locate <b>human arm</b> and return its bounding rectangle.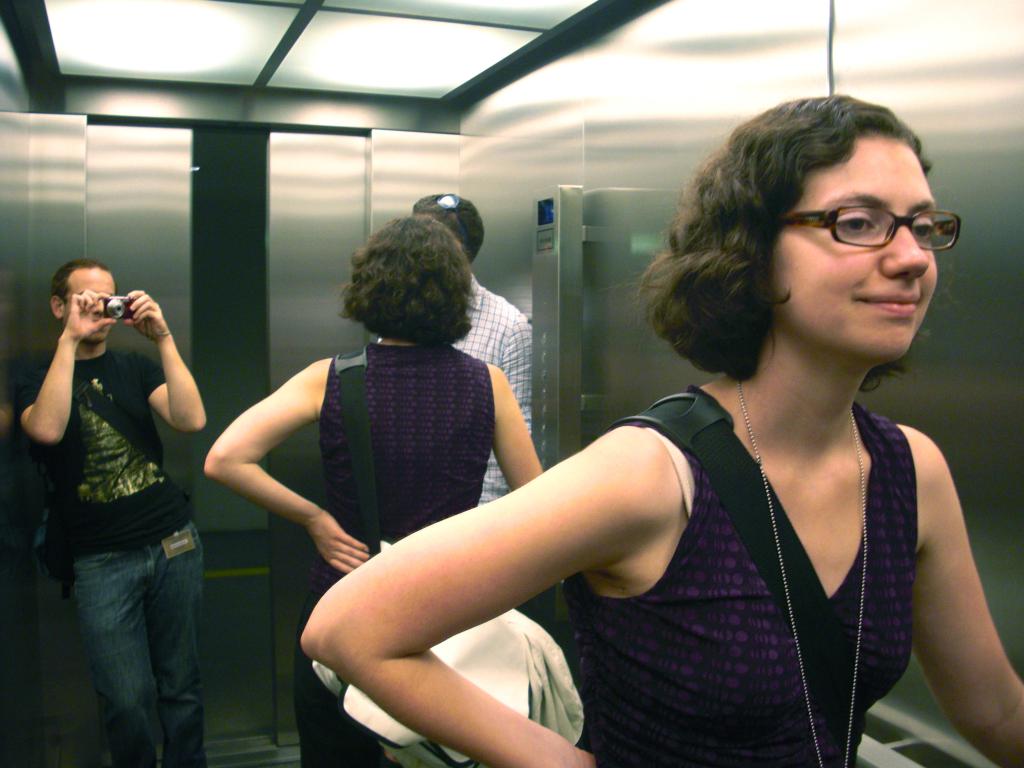
266 378 679 756.
